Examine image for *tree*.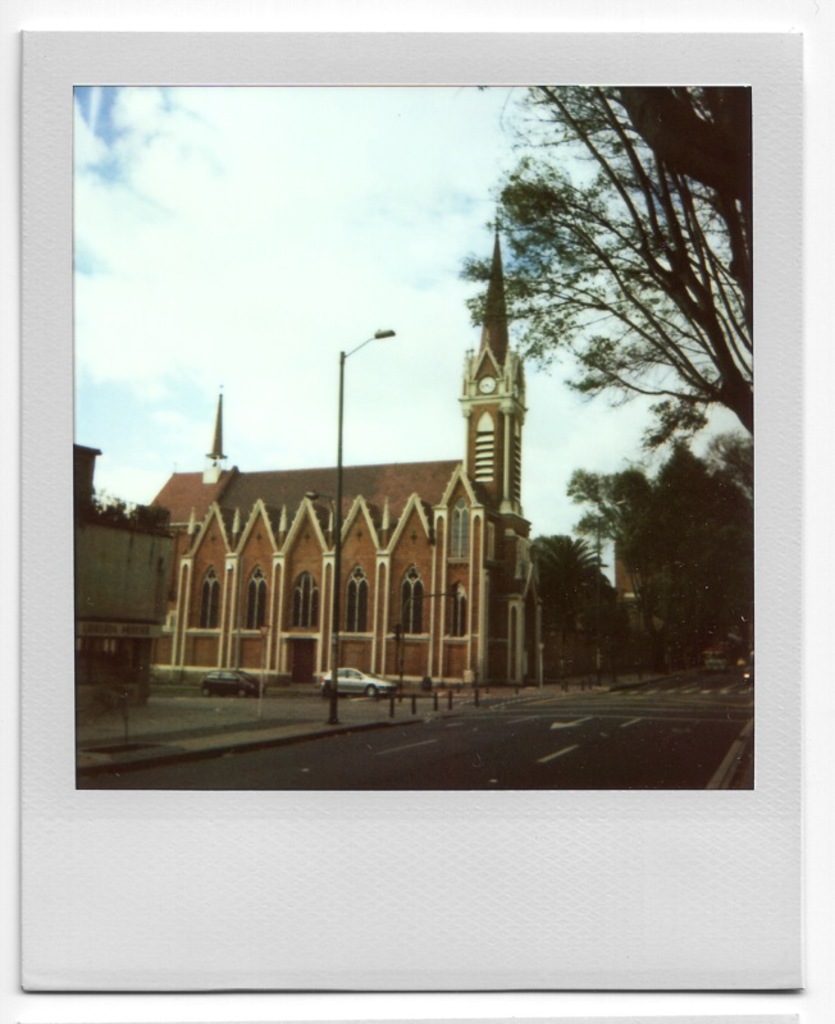
Examination result: rect(563, 468, 638, 589).
